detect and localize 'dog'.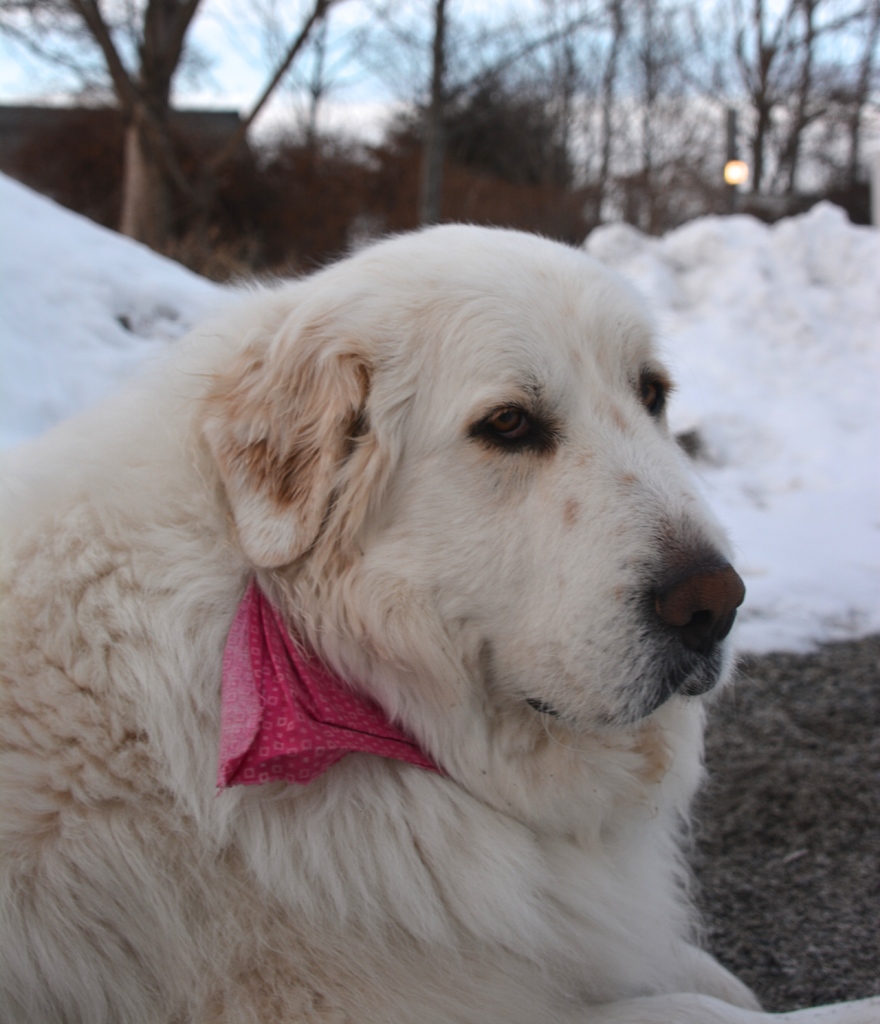
Localized at (0, 218, 879, 1023).
